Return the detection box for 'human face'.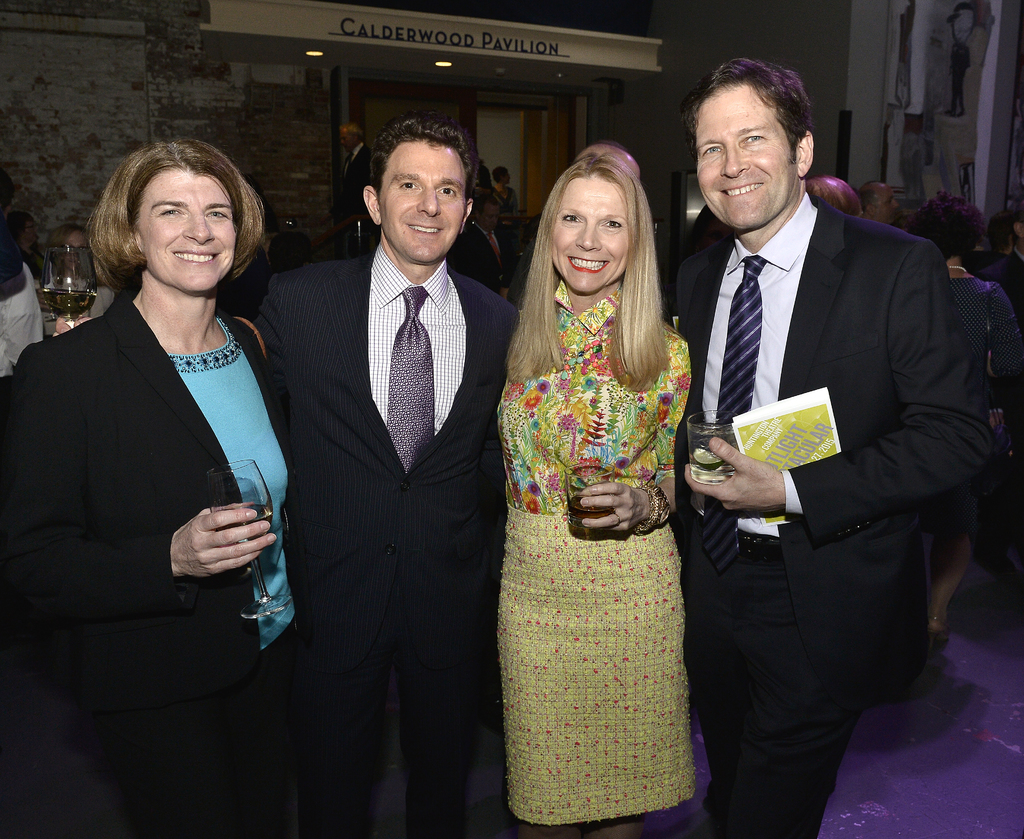
region(367, 138, 472, 257).
